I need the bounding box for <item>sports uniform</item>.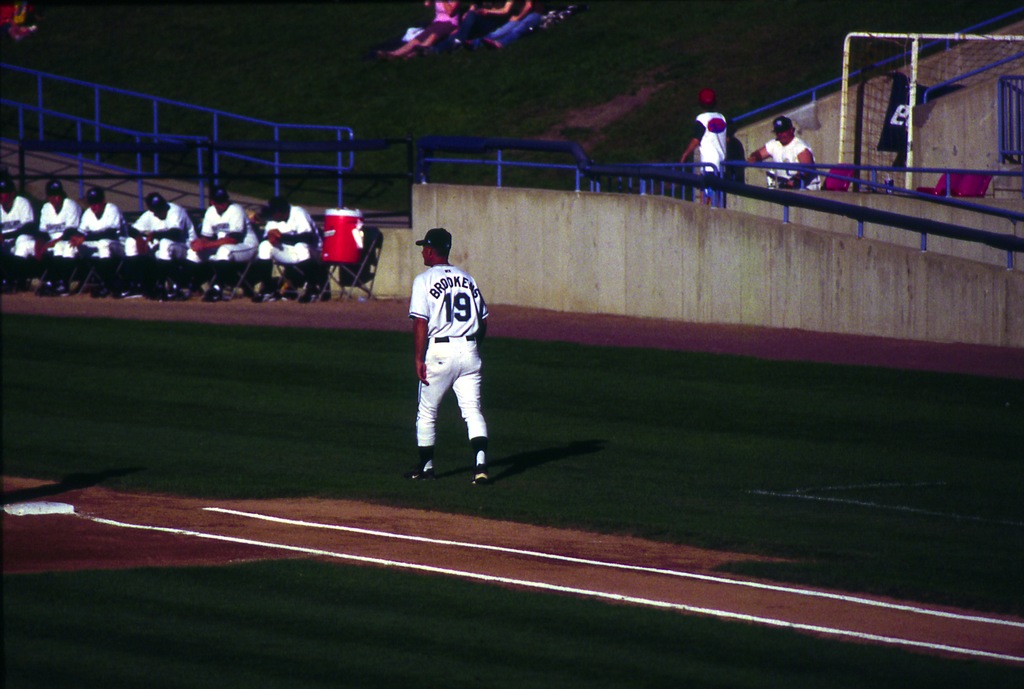
Here it is: crop(689, 101, 729, 215).
